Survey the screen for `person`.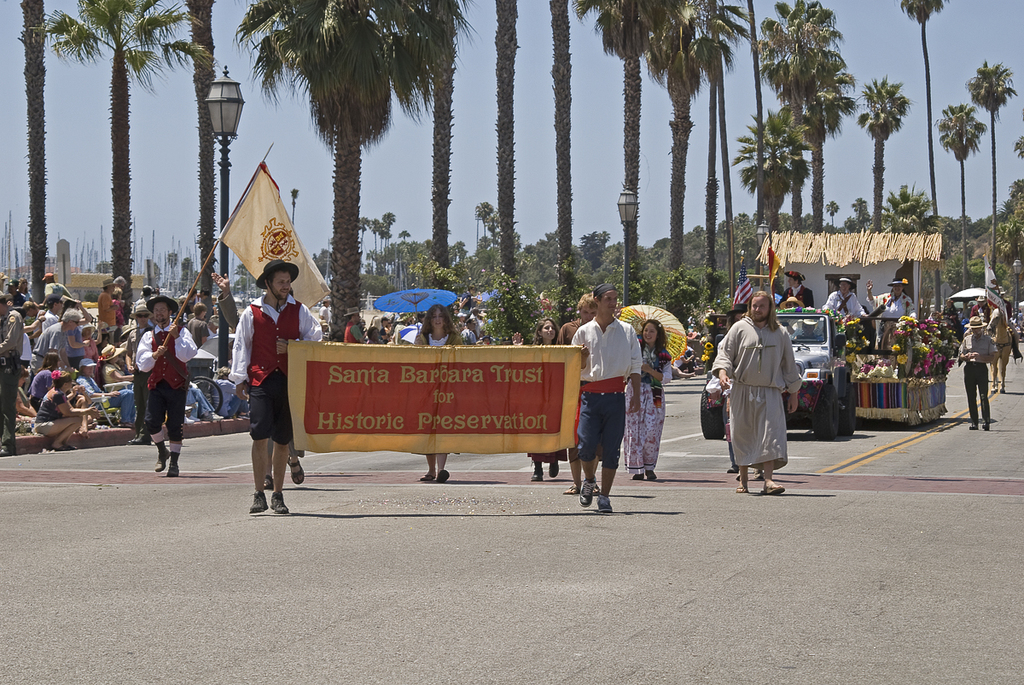
Survey found: region(21, 296, 48, 340).
